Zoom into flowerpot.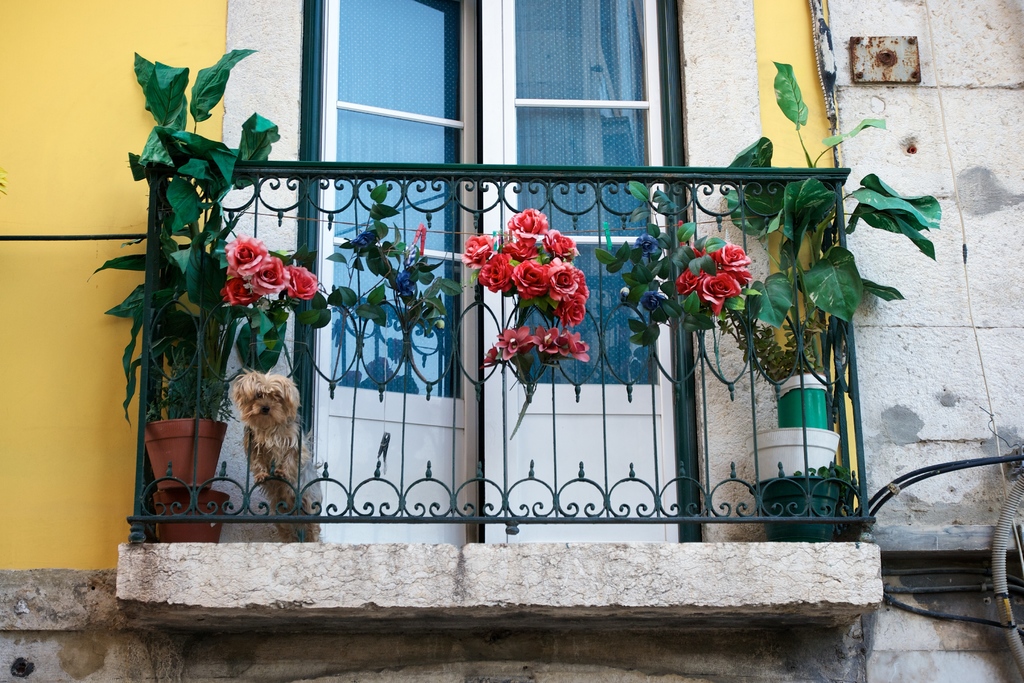
Zoom target: Rect(746, 473, 844, 542).
